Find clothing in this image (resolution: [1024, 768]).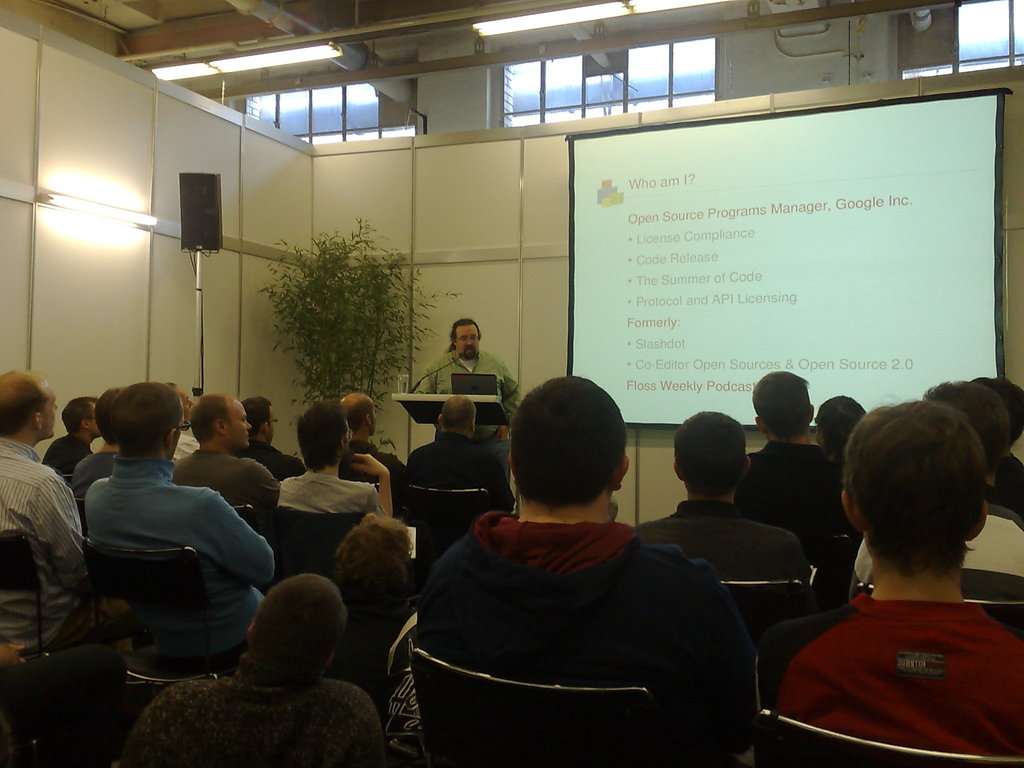
274 468 392 528.
